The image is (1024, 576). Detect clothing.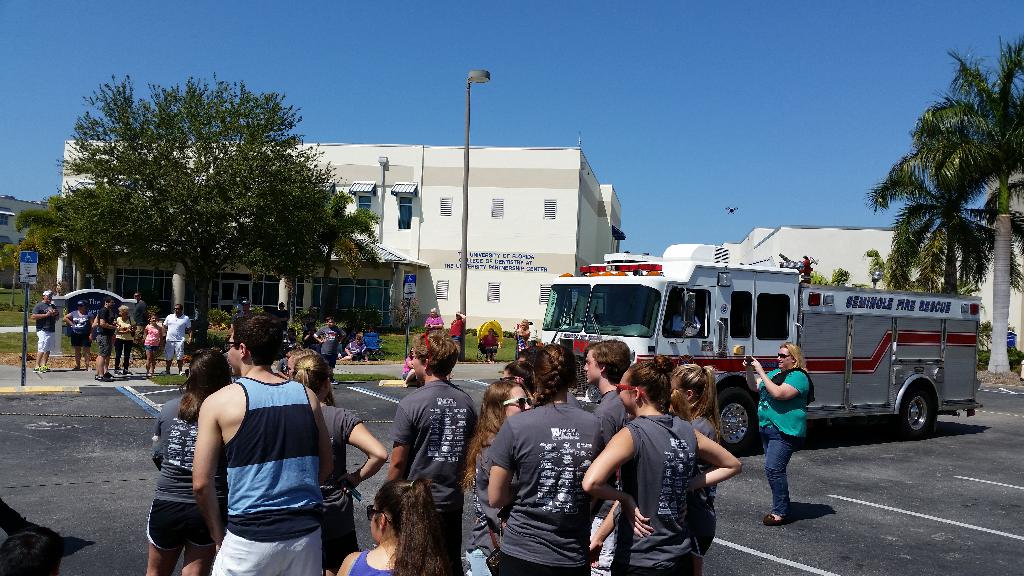
Detection: 488, 397, 614, 575.
